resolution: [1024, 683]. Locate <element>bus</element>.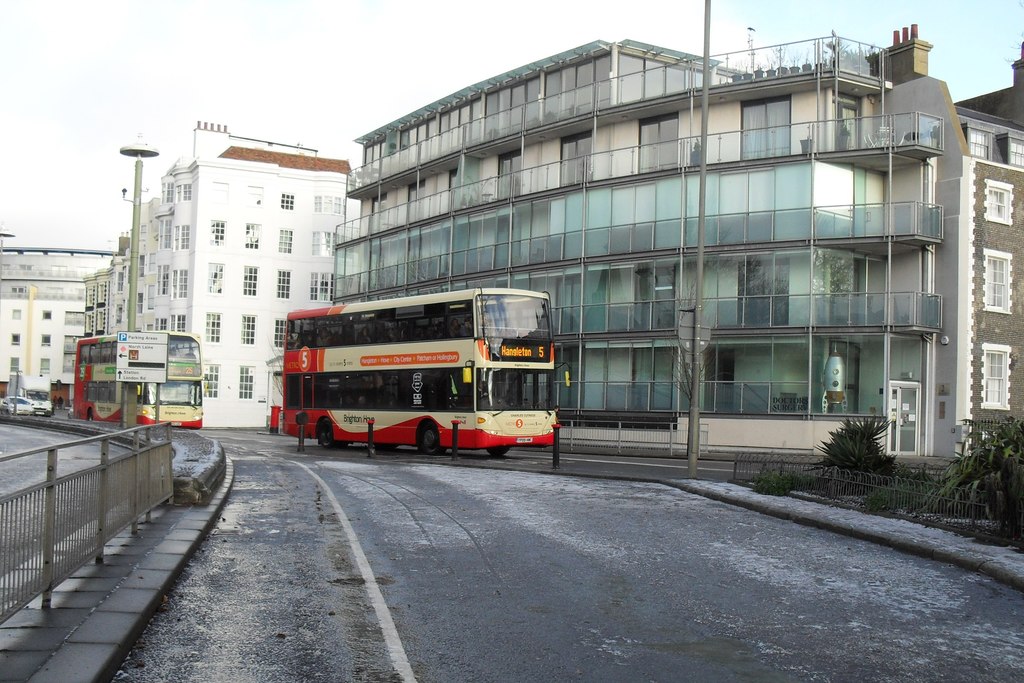
pyautogui.locateOnScreen(72, 331, 213, 432).
